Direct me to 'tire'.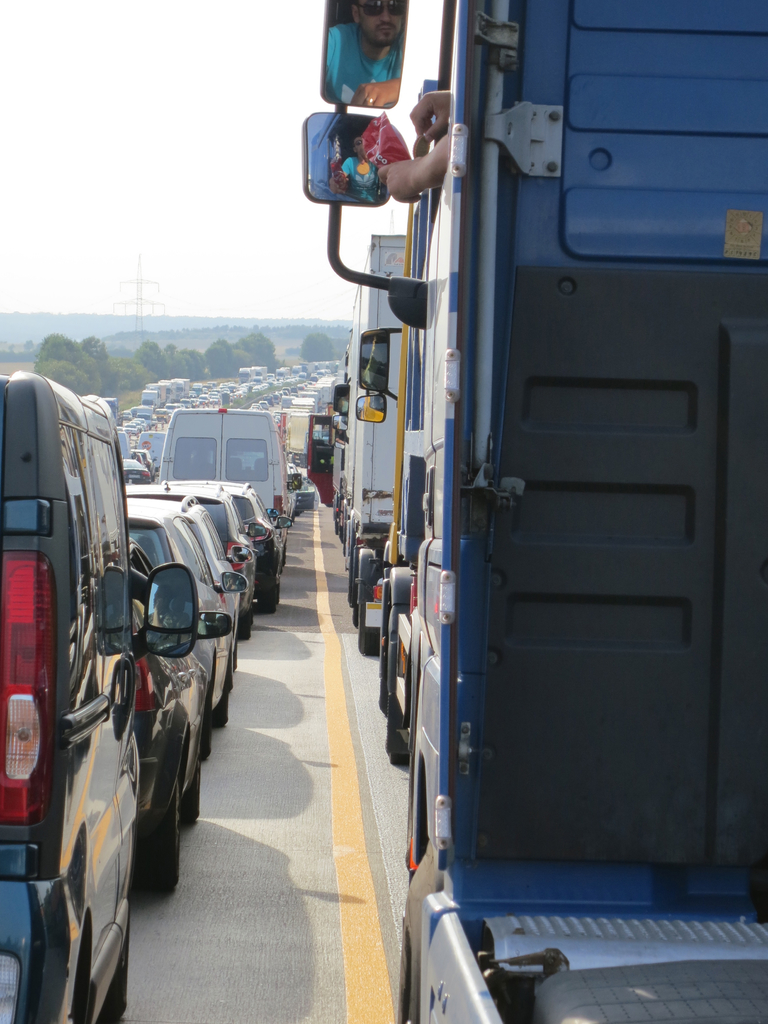
Direction: x1=212, y1=684, x2=232, y2=727.
